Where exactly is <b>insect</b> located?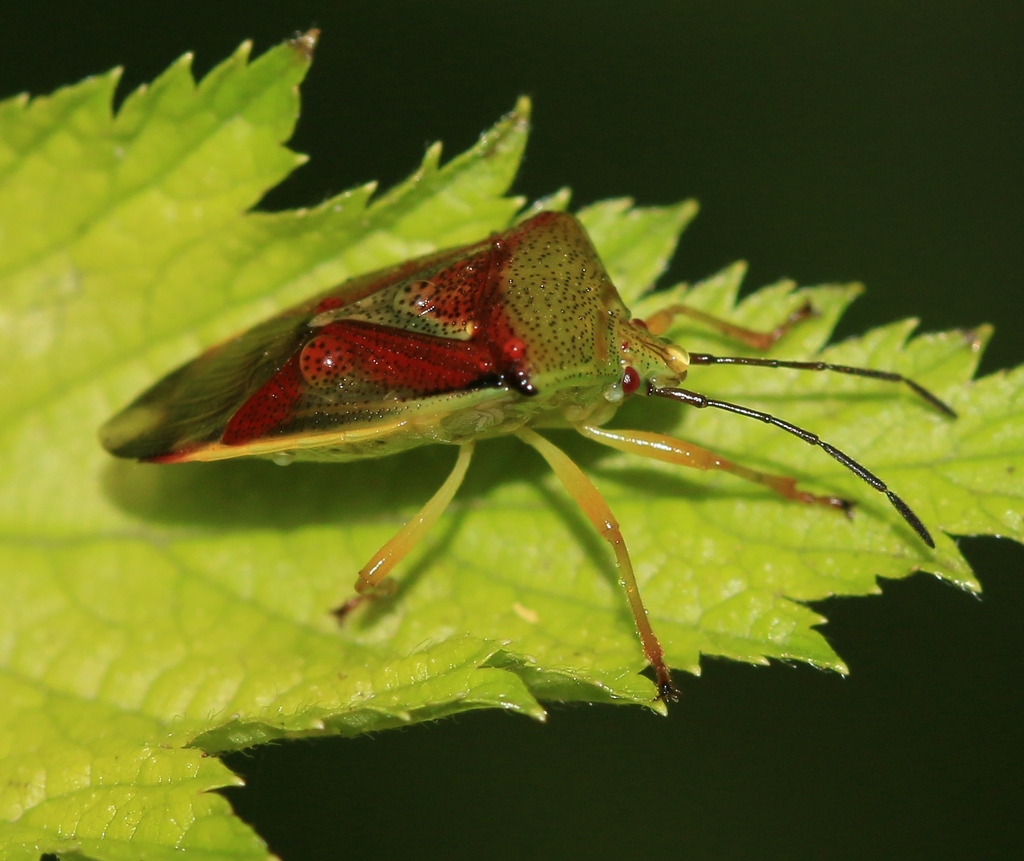
Its bounding box is x1=91 y1=211 x2=954 y2=705.
